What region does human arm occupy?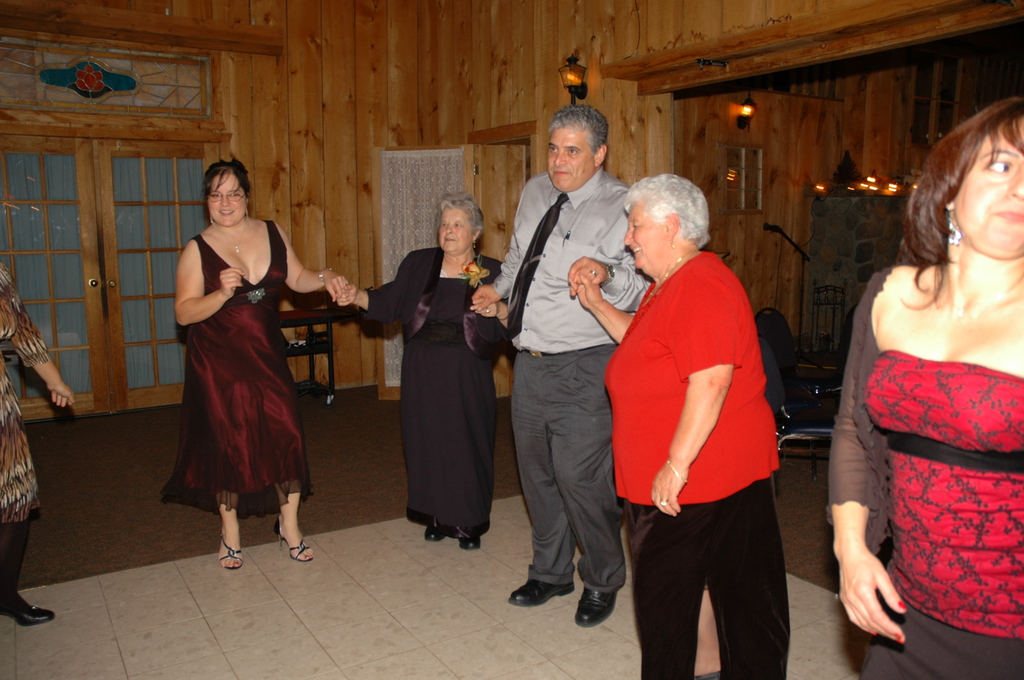
box=[464, 286, 513, 325].
